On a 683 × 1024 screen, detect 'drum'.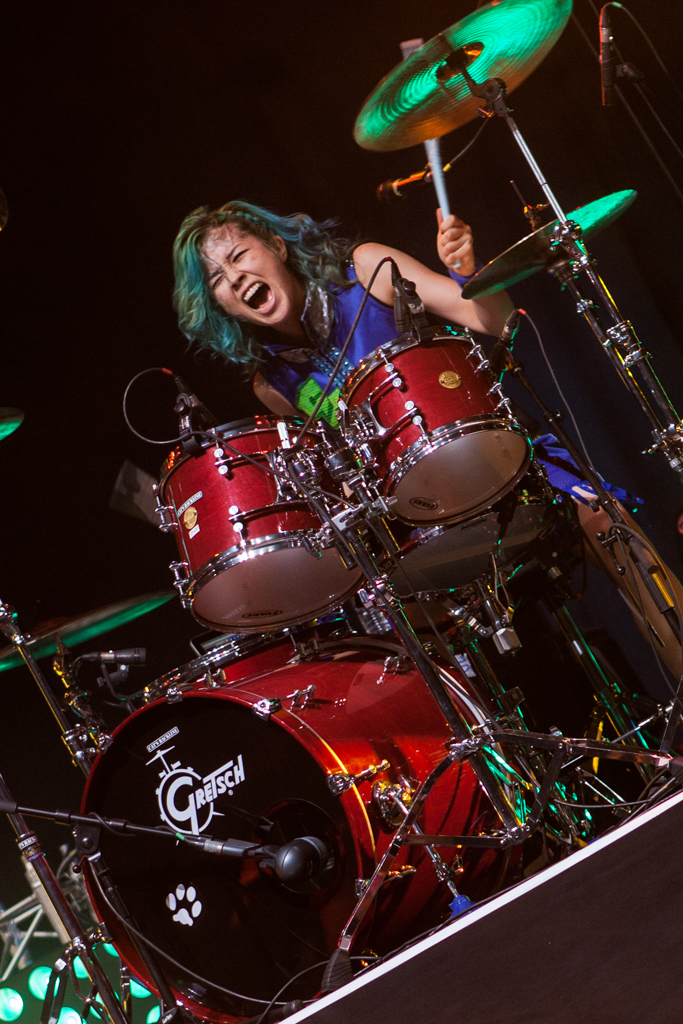
l=333, t=328, r=535, b=526.
